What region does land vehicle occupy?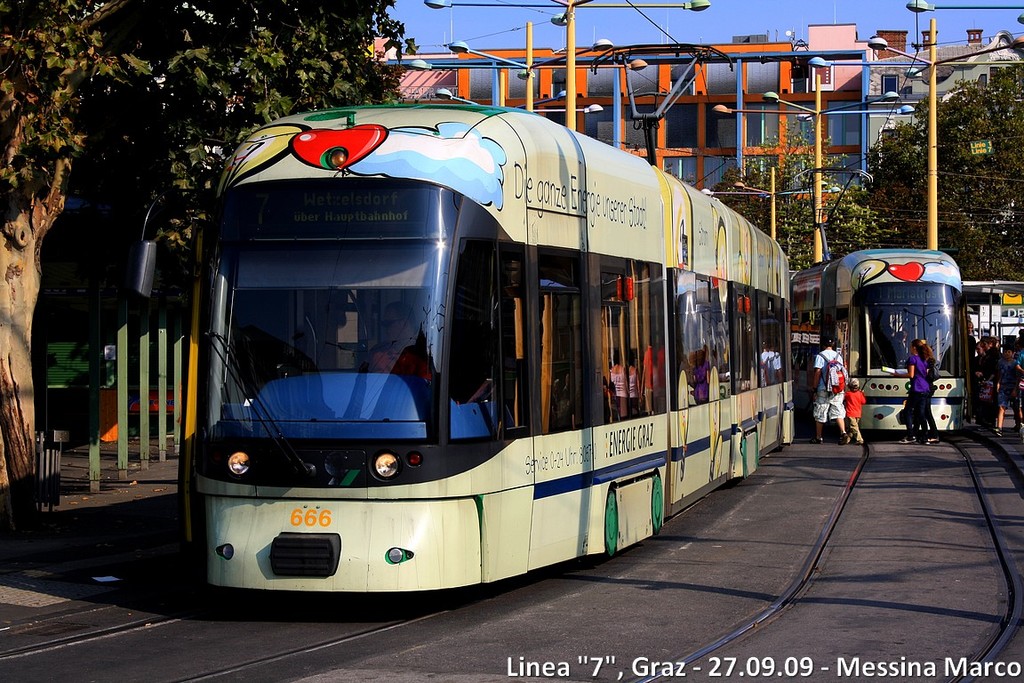
box(812, 245, 984, 455).
